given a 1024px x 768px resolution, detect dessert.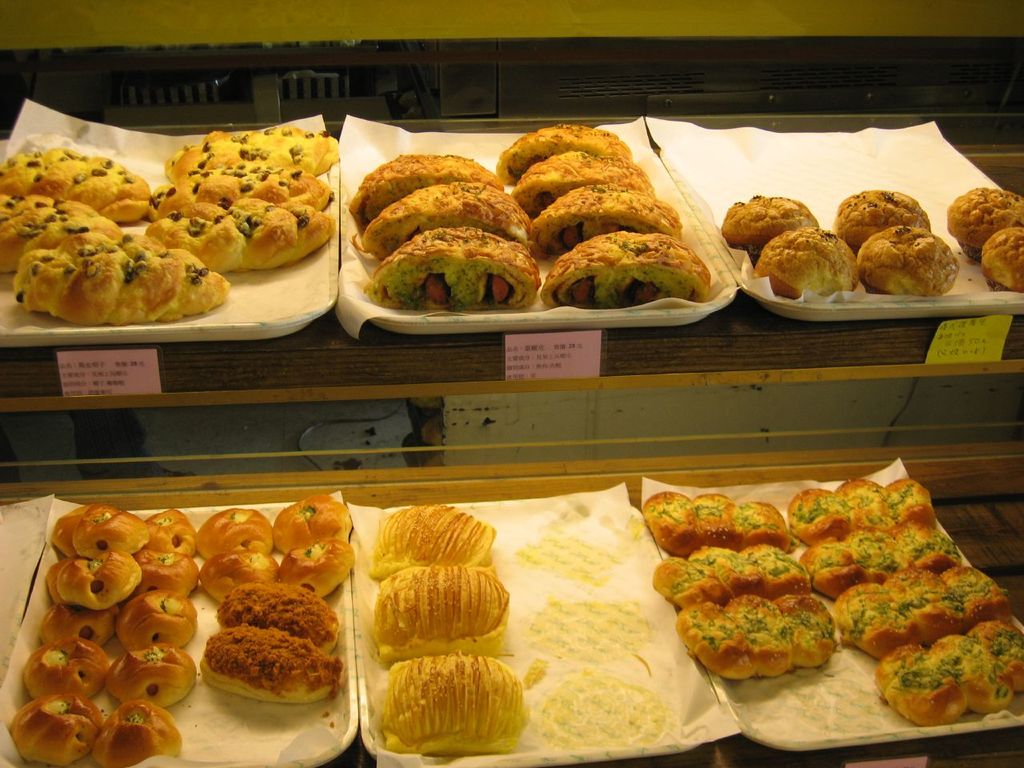
select_region(839, 191, 931, 253).
